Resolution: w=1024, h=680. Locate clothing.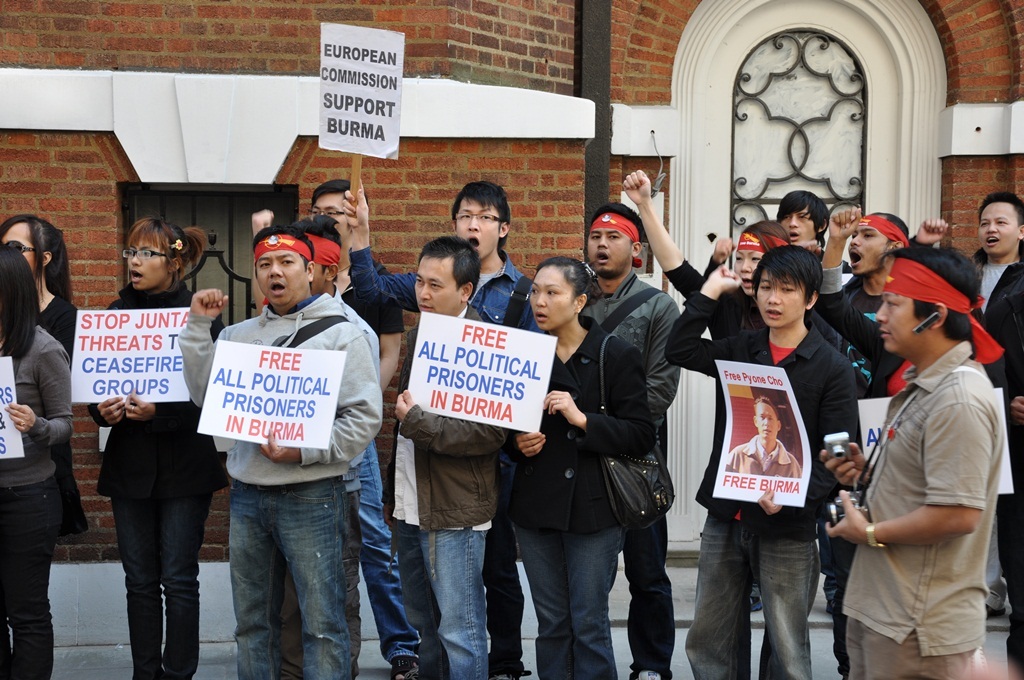
89/275/222/673.
